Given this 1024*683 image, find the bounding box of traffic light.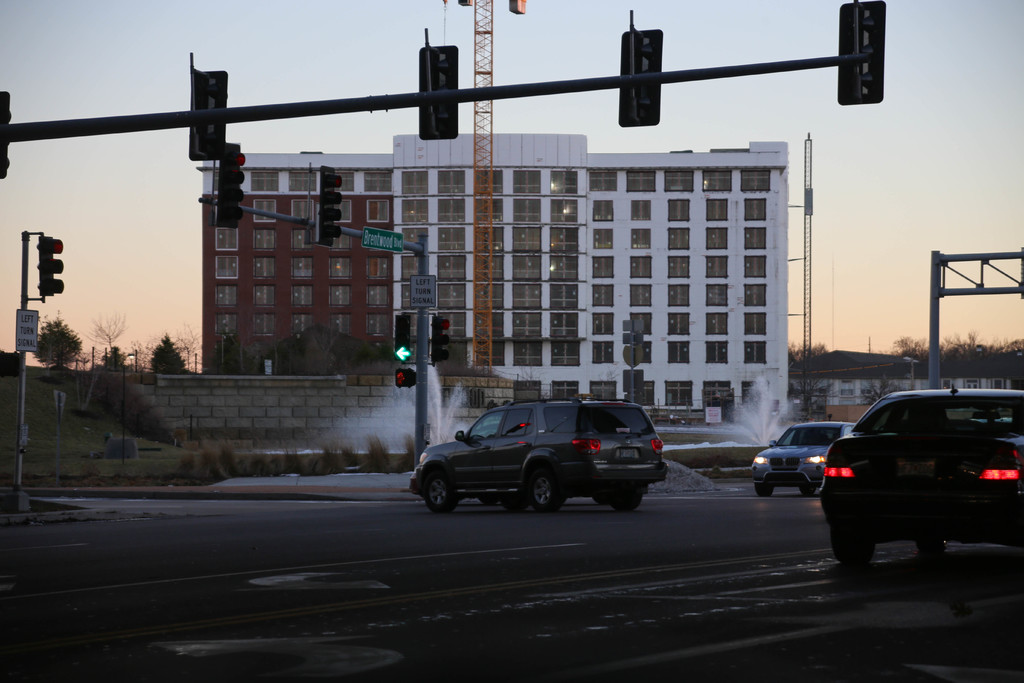
rect(836, 0, 886, 106).
